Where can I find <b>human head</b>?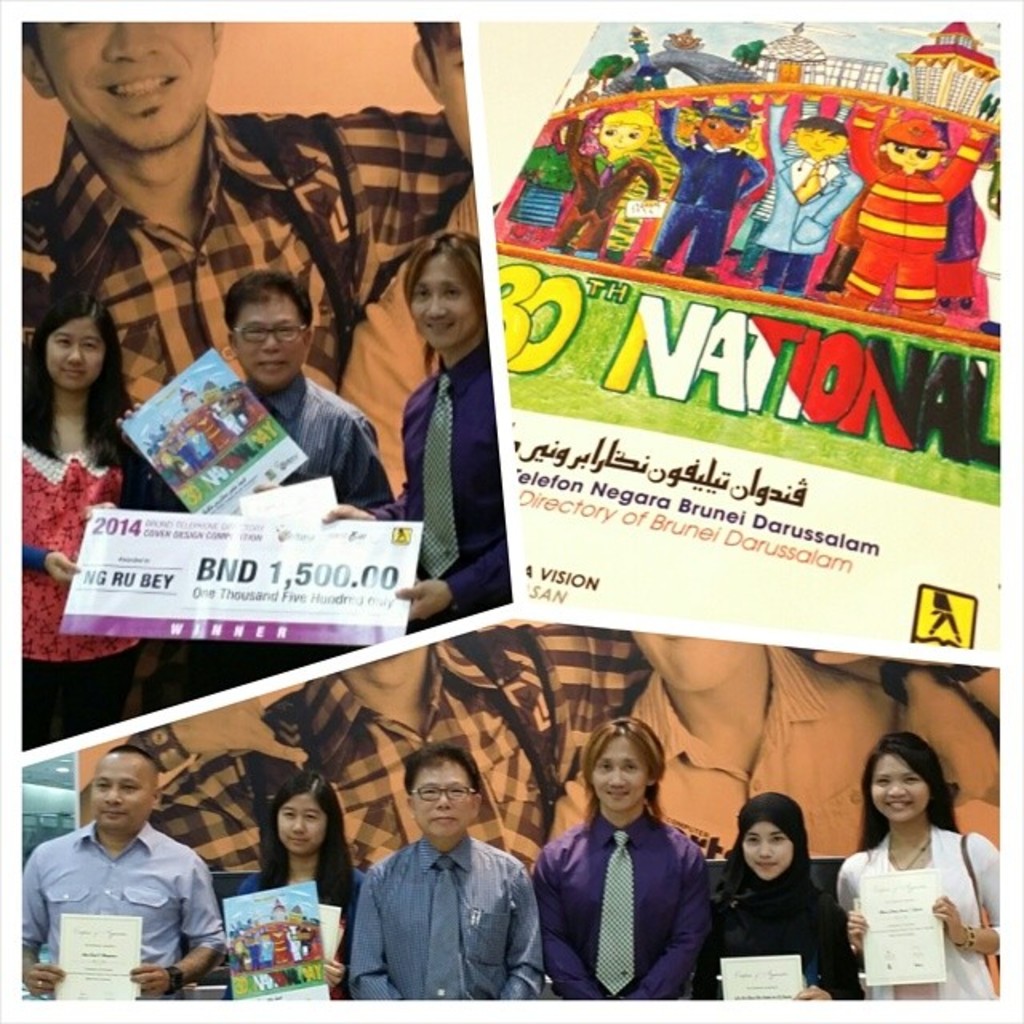
You can find it at 578/718/664/808.
